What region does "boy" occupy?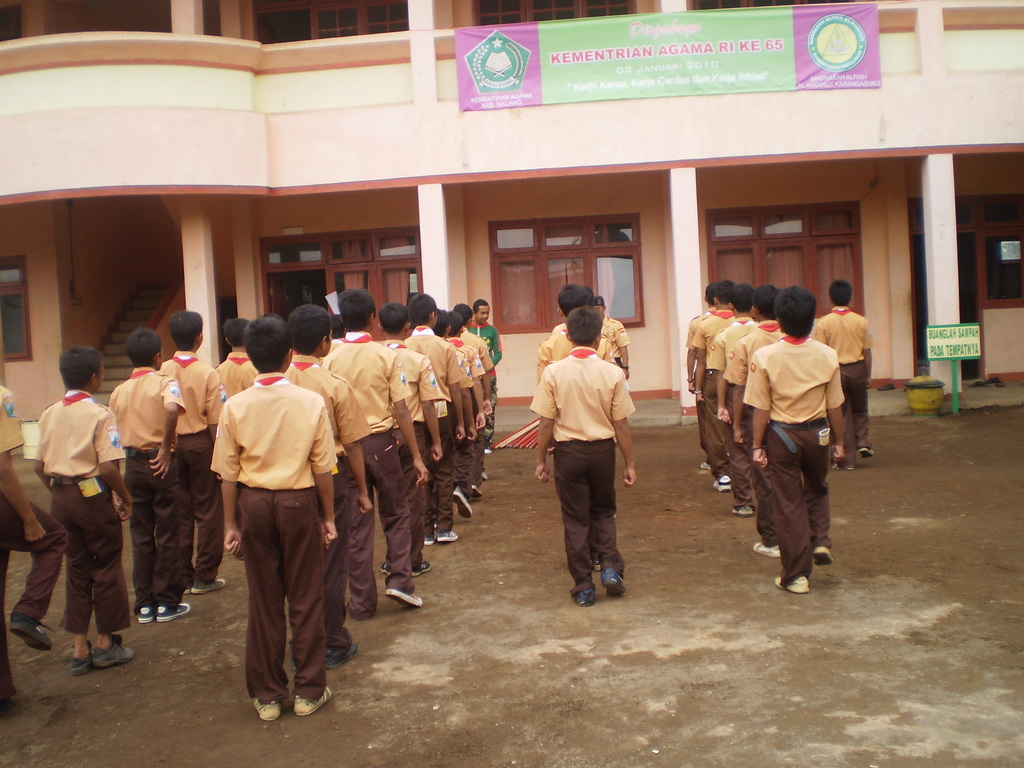
bbox=(594, 296, 629, 383).
